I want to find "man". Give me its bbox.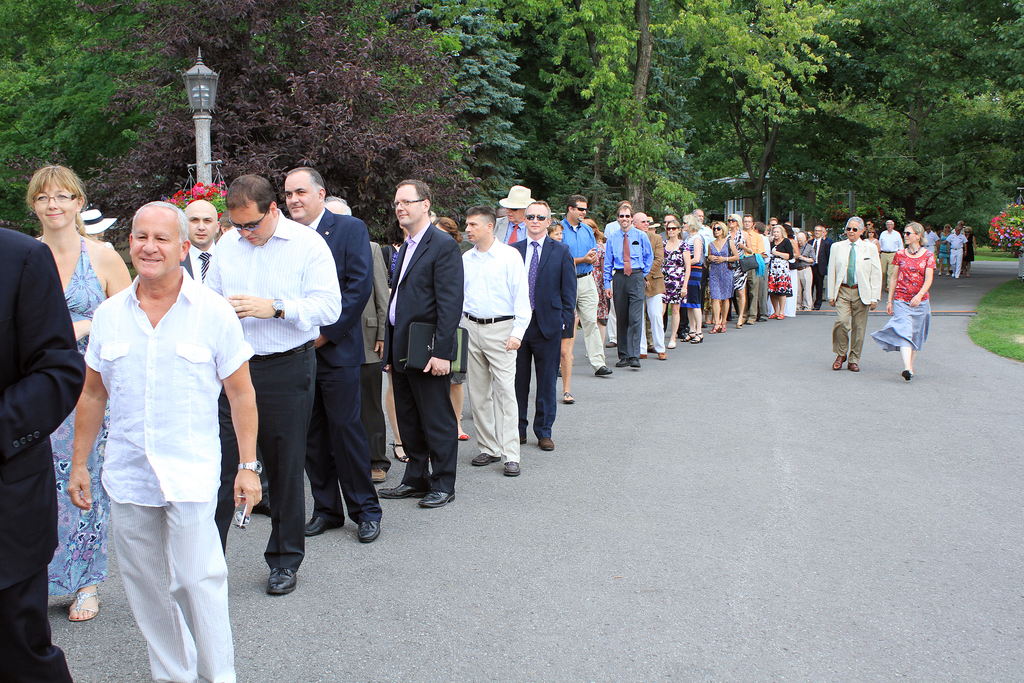
[198, 168, 341, 596].
